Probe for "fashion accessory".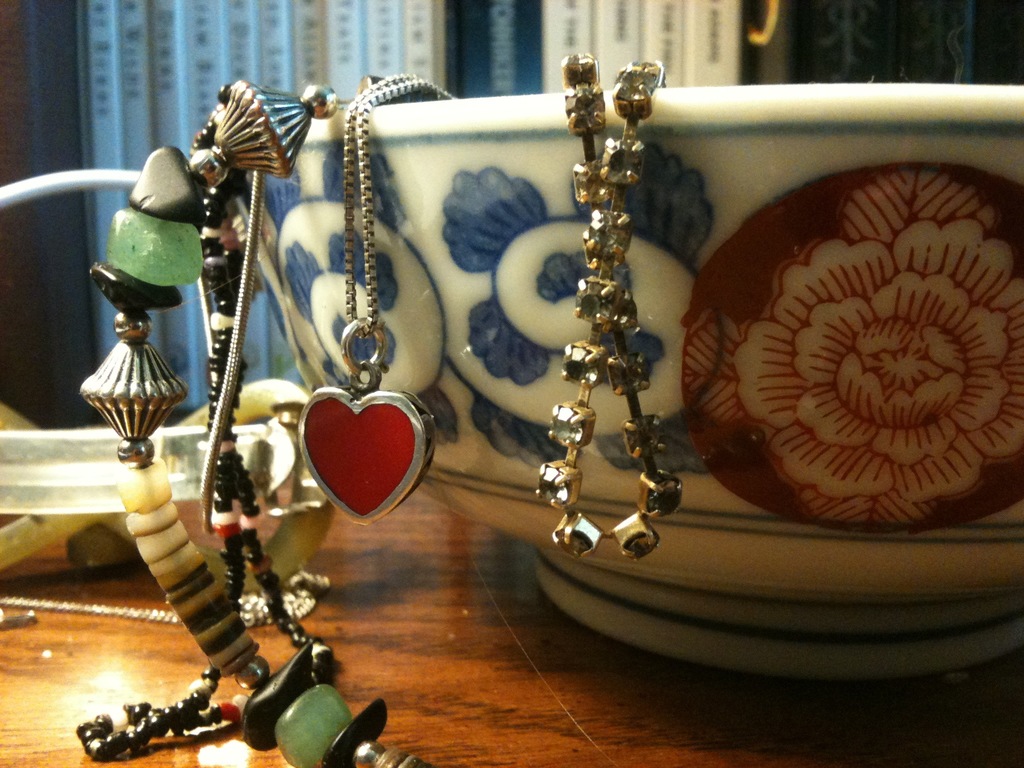
Probe result: <region>294, 70, 458, 532</region>.
